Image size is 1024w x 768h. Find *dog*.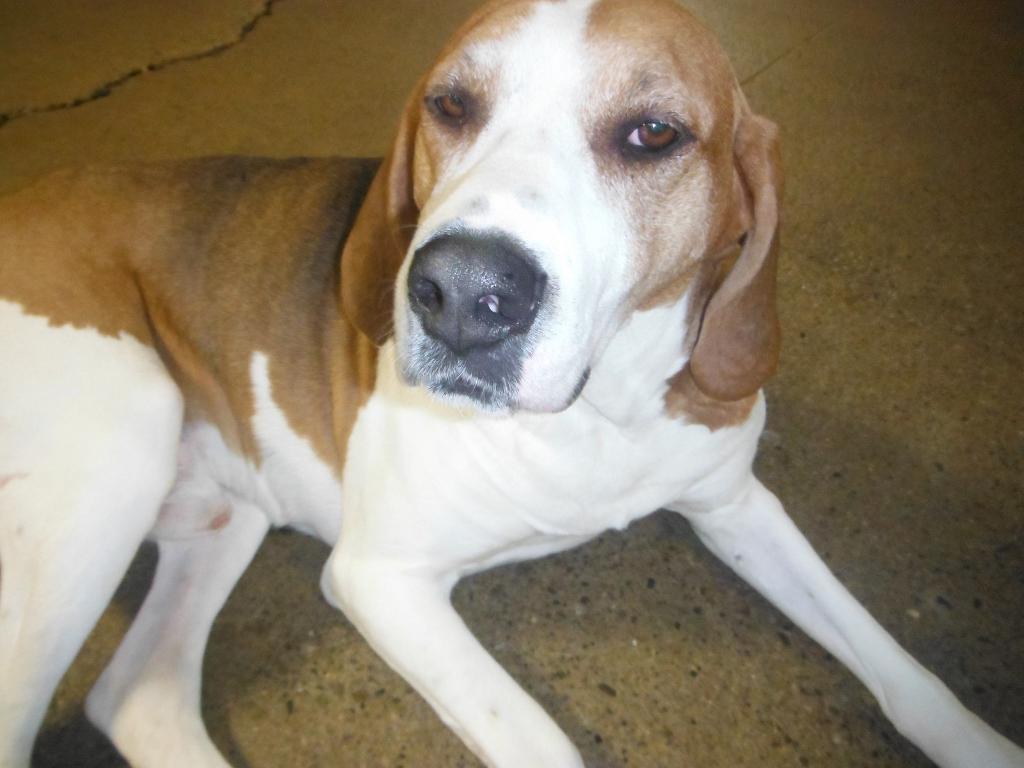
left=0, top=0, right=1023, bottom=767.
